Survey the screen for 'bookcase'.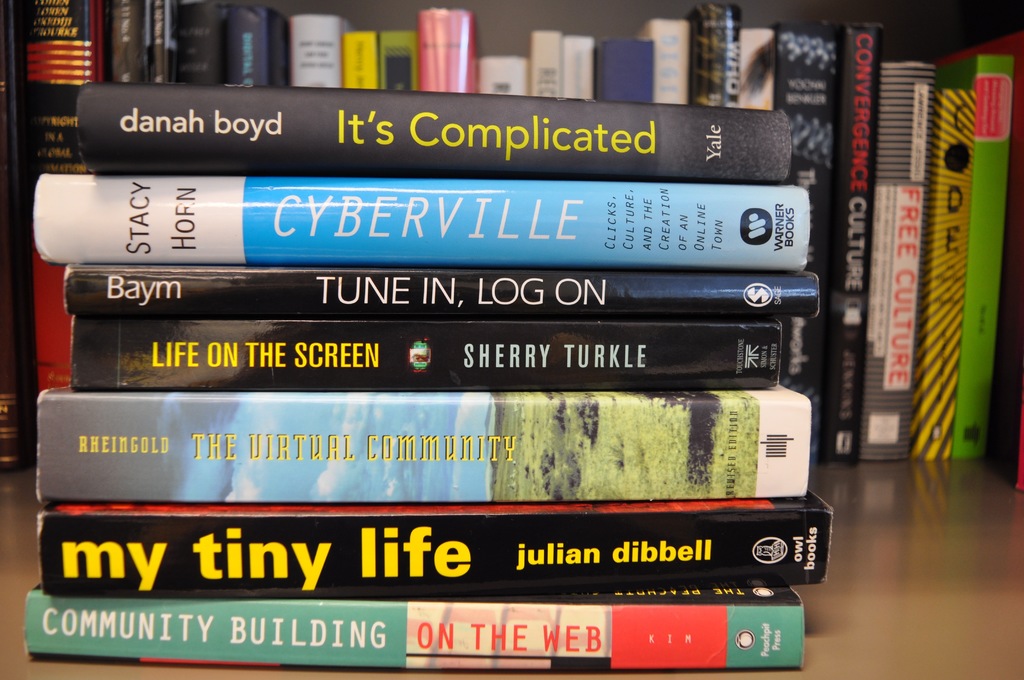
Survey found: left=0, top=0, right=1023, bottom=679.
